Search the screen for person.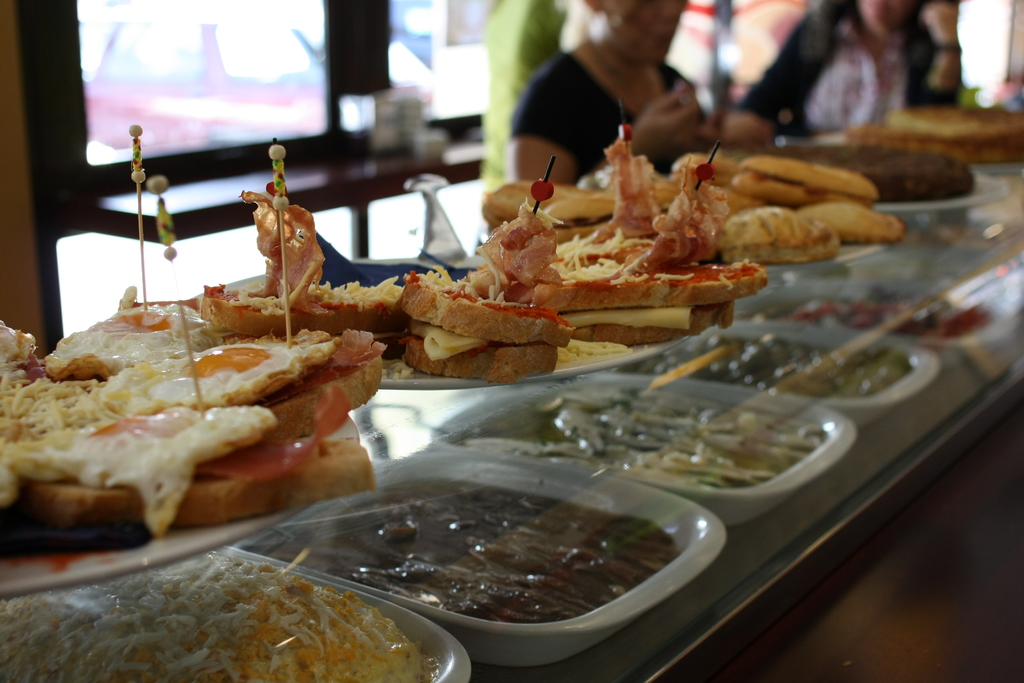
Found at (738,0,988,139).
